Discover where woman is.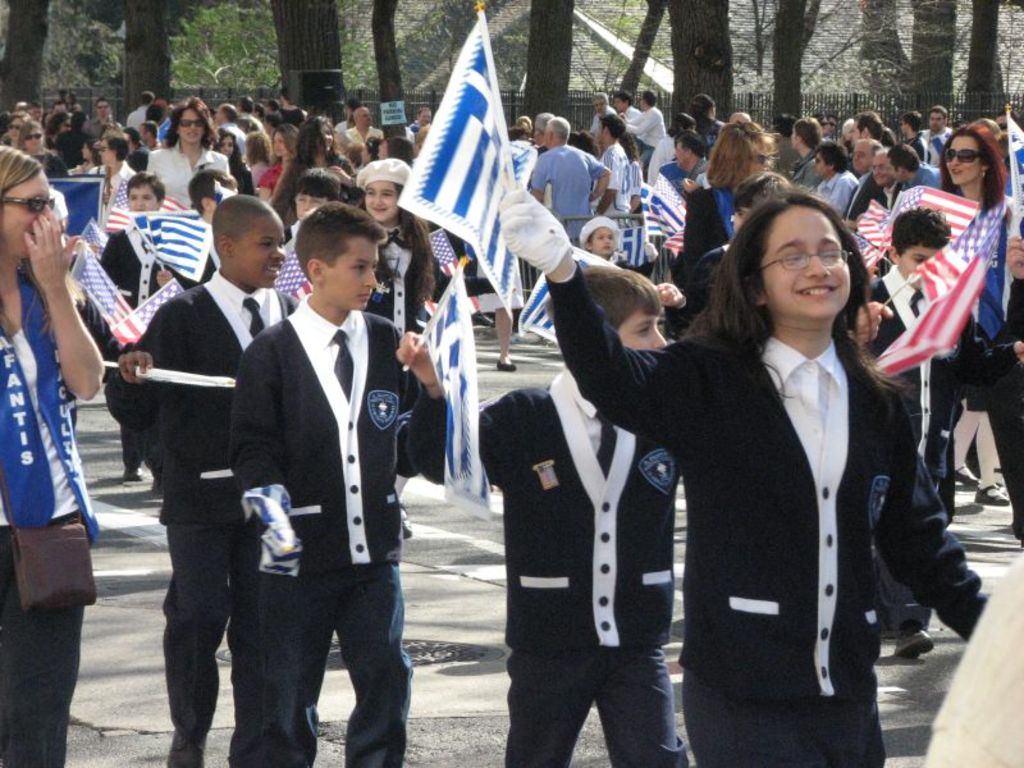
Discovered at <region>211, 127, 253, 192</region>.
